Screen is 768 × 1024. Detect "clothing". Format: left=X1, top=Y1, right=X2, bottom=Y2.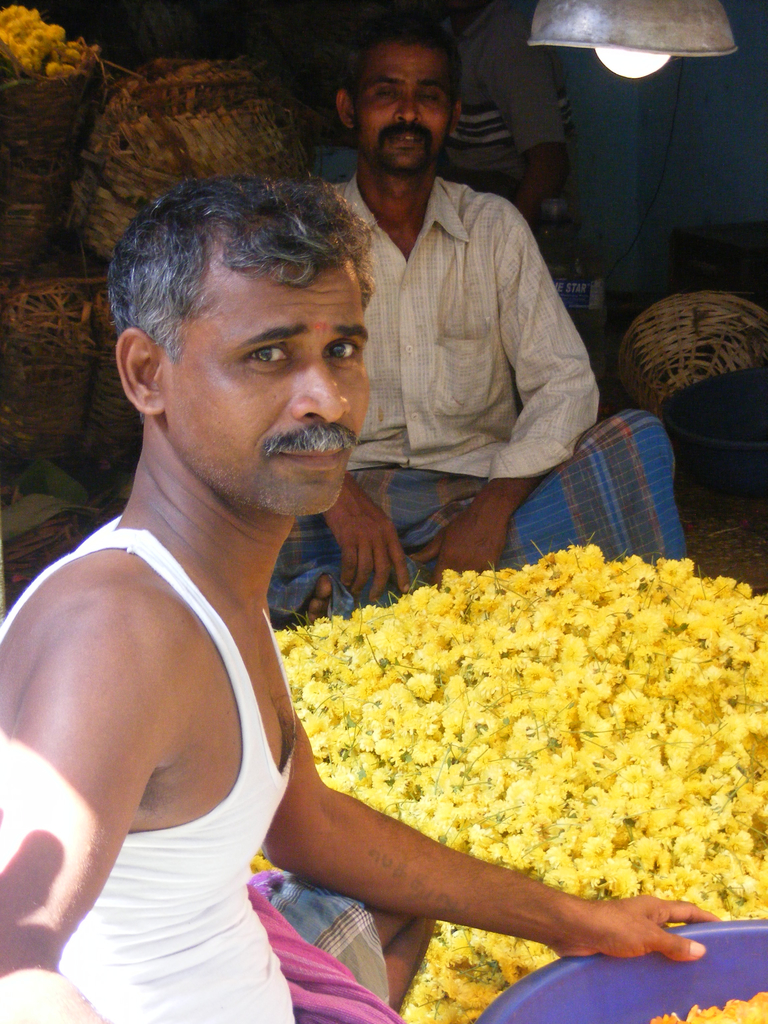
left=266, top=171, right=692, bottom=629.
